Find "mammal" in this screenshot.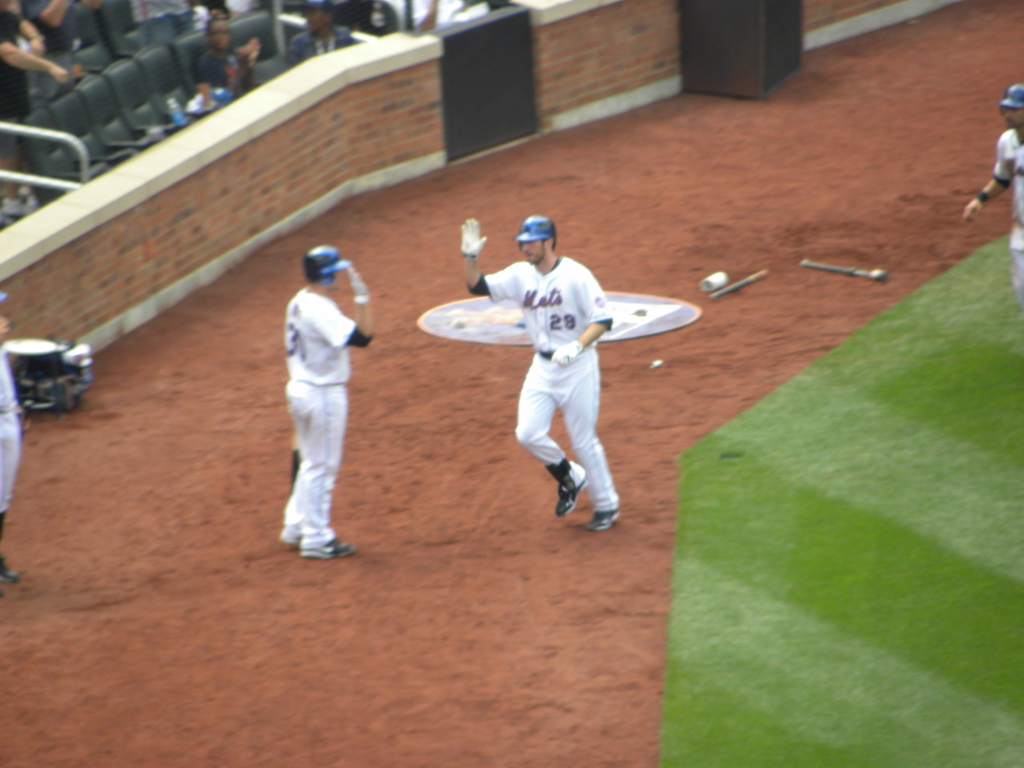
The bounding box for "mammal" is bbox=[455, 217, 618, 533].
